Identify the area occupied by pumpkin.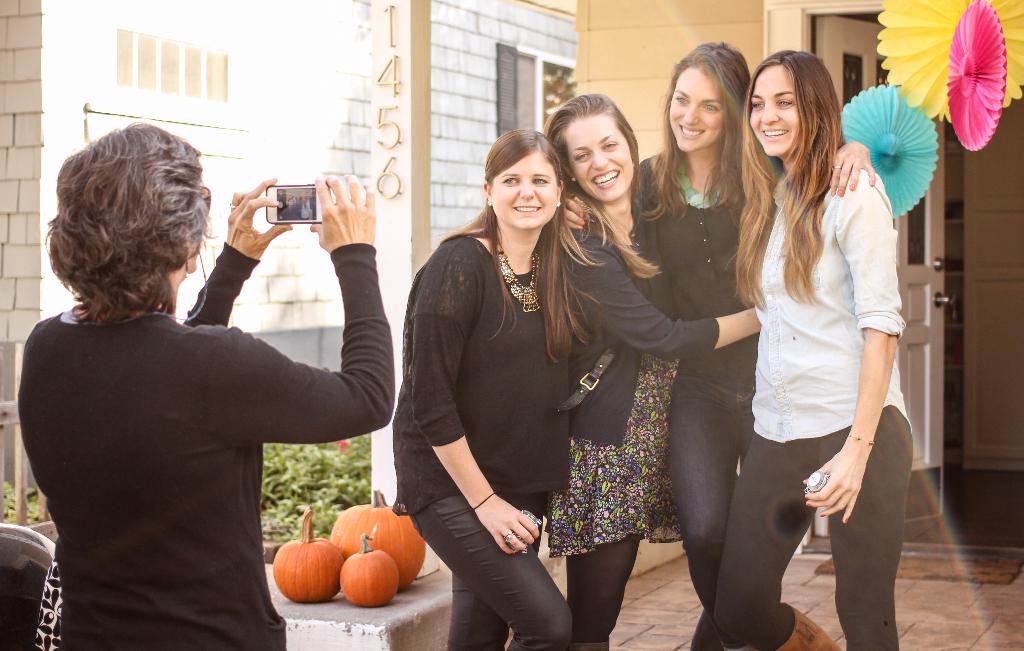
Area: rect(330, 486, 425, 591).
